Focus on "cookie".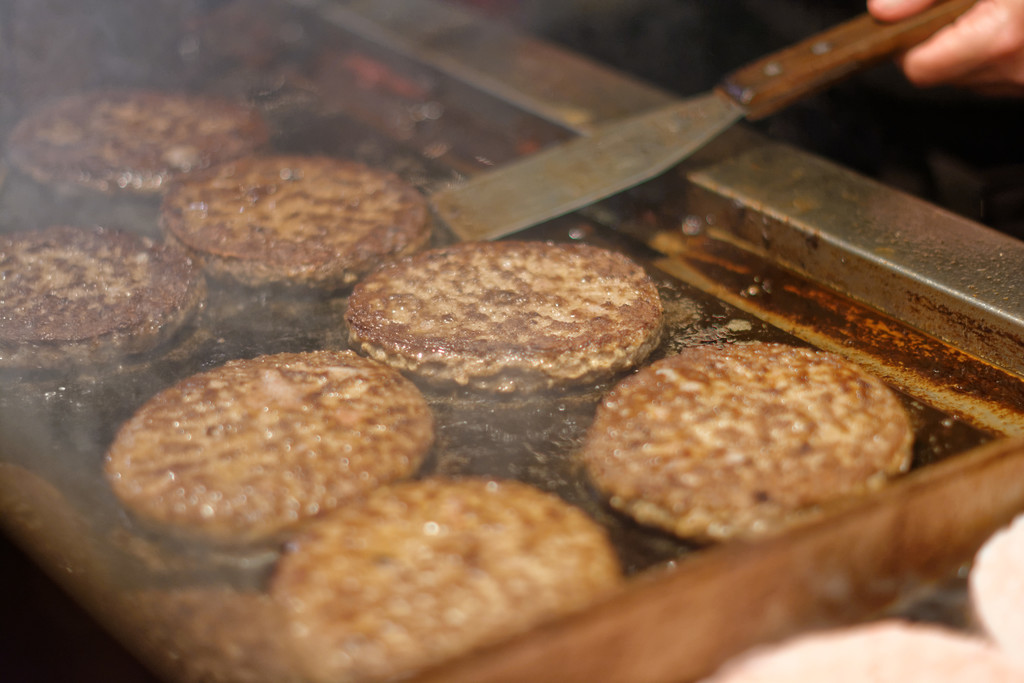
Focused at 153, 147, 430, 297.
